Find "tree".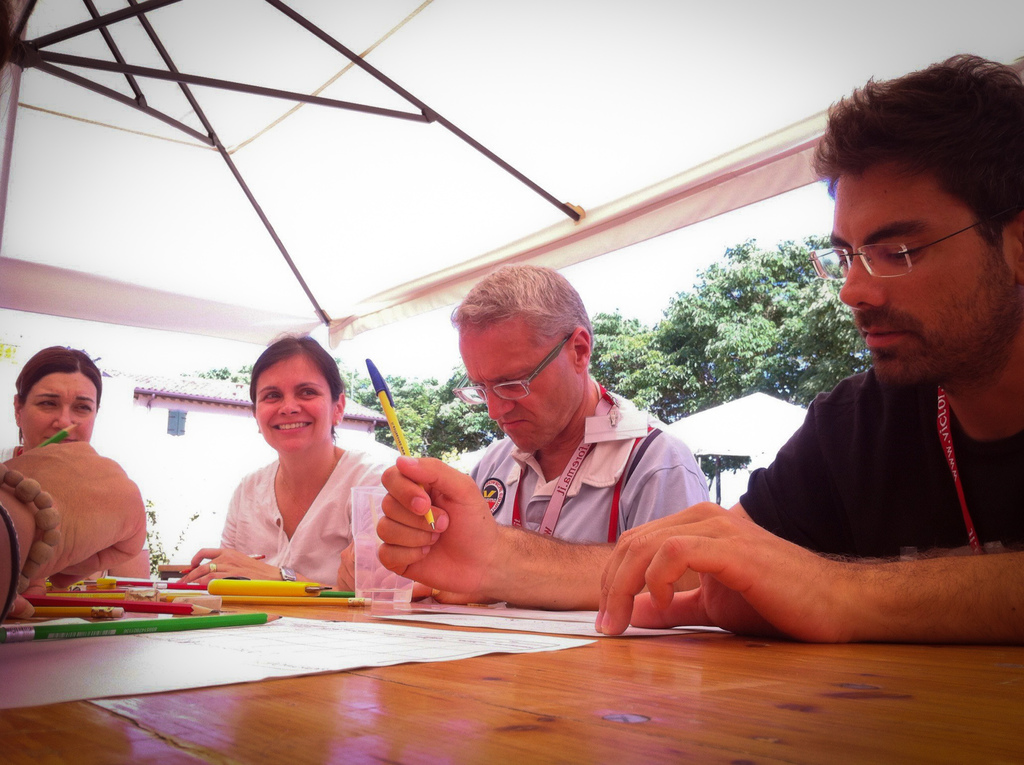
<box>588,314,702,424</box>.
